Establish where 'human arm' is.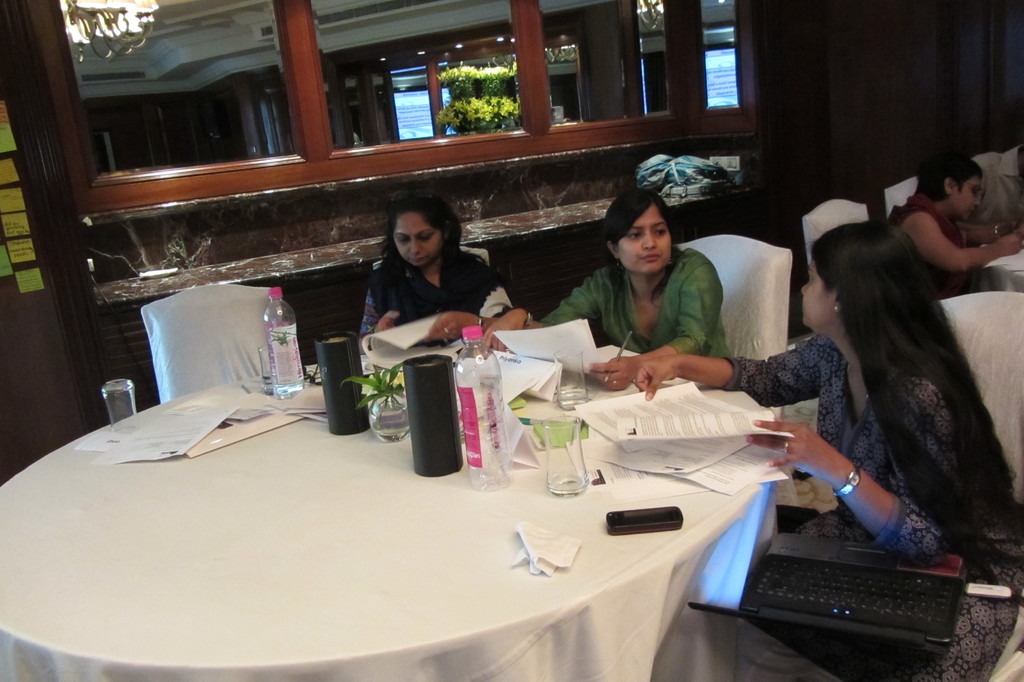
Established at locate(895, 200, 1023, 277).
